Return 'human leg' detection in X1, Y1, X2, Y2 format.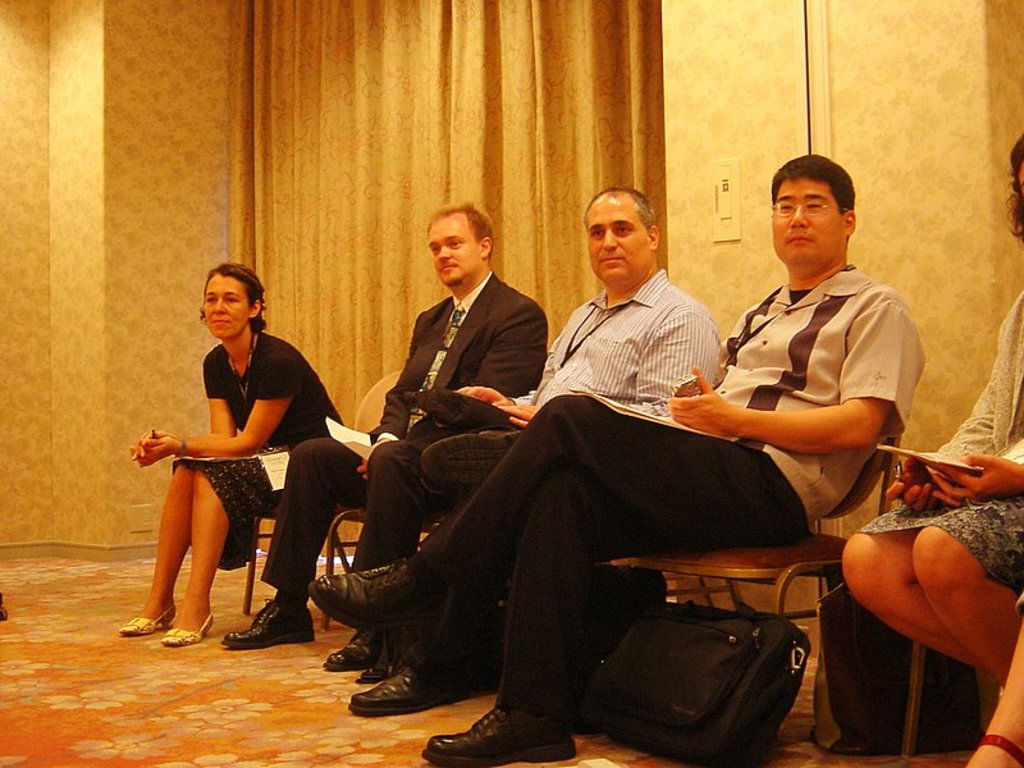
422, 477, 659, 748.
